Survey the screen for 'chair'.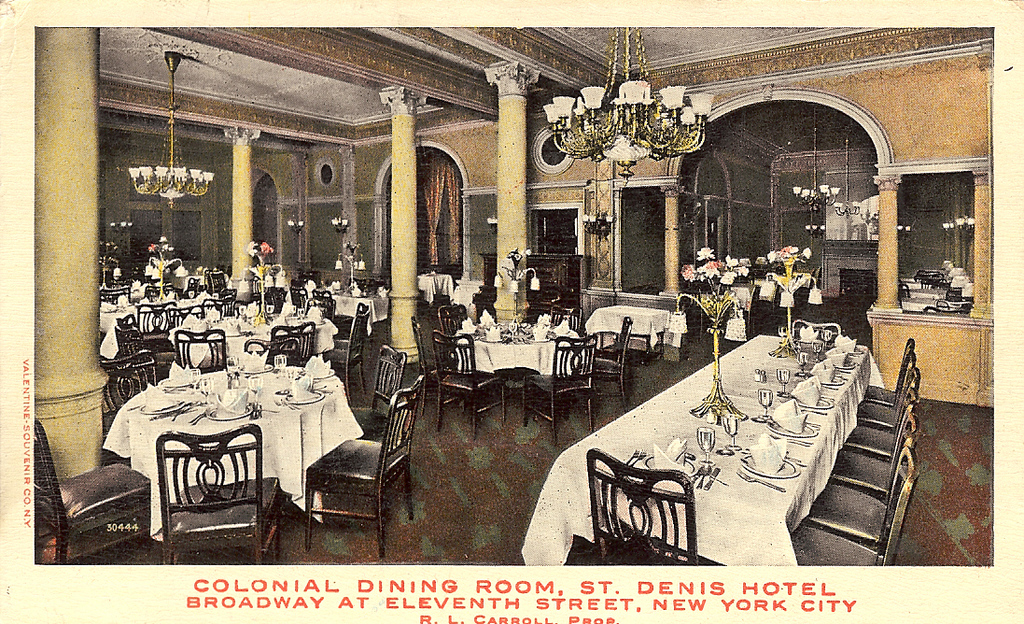
Survey found: 351 339 411 439.
